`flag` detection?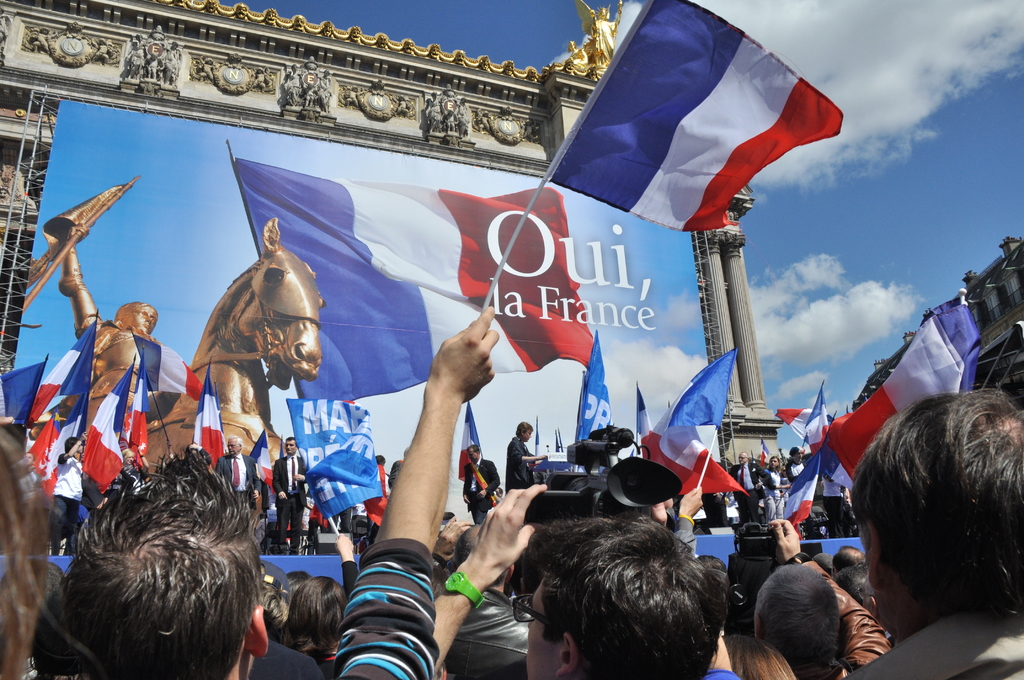
<bbox>459, 400, 485, 483</bbox>
